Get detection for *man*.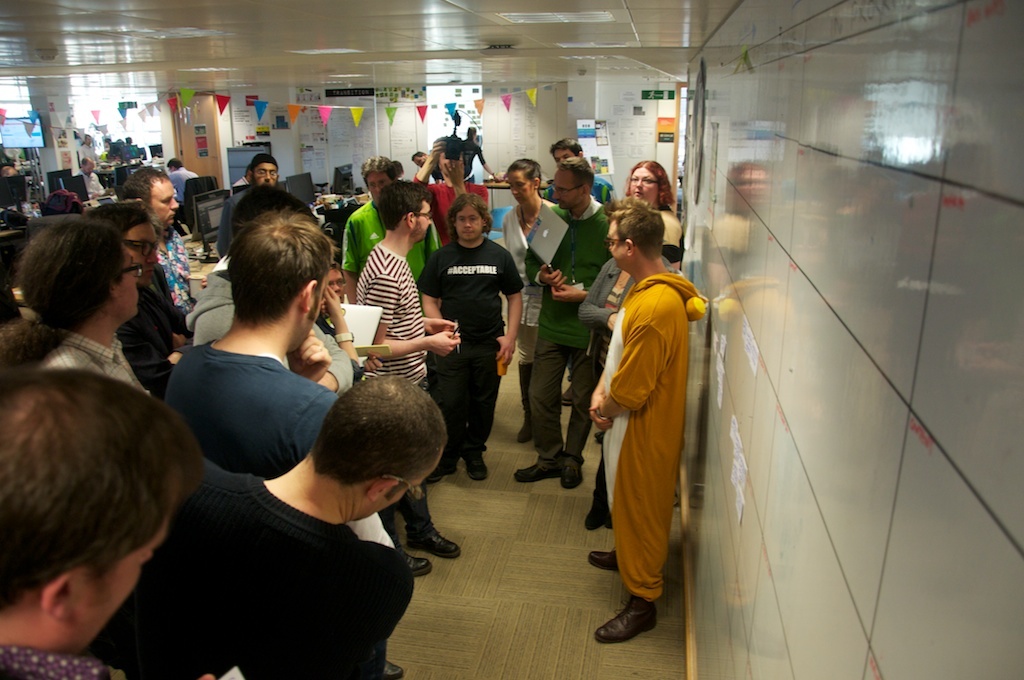
Detection: {"x1": 510, "y1": 157, "x2": 616, "y2": 488}.
